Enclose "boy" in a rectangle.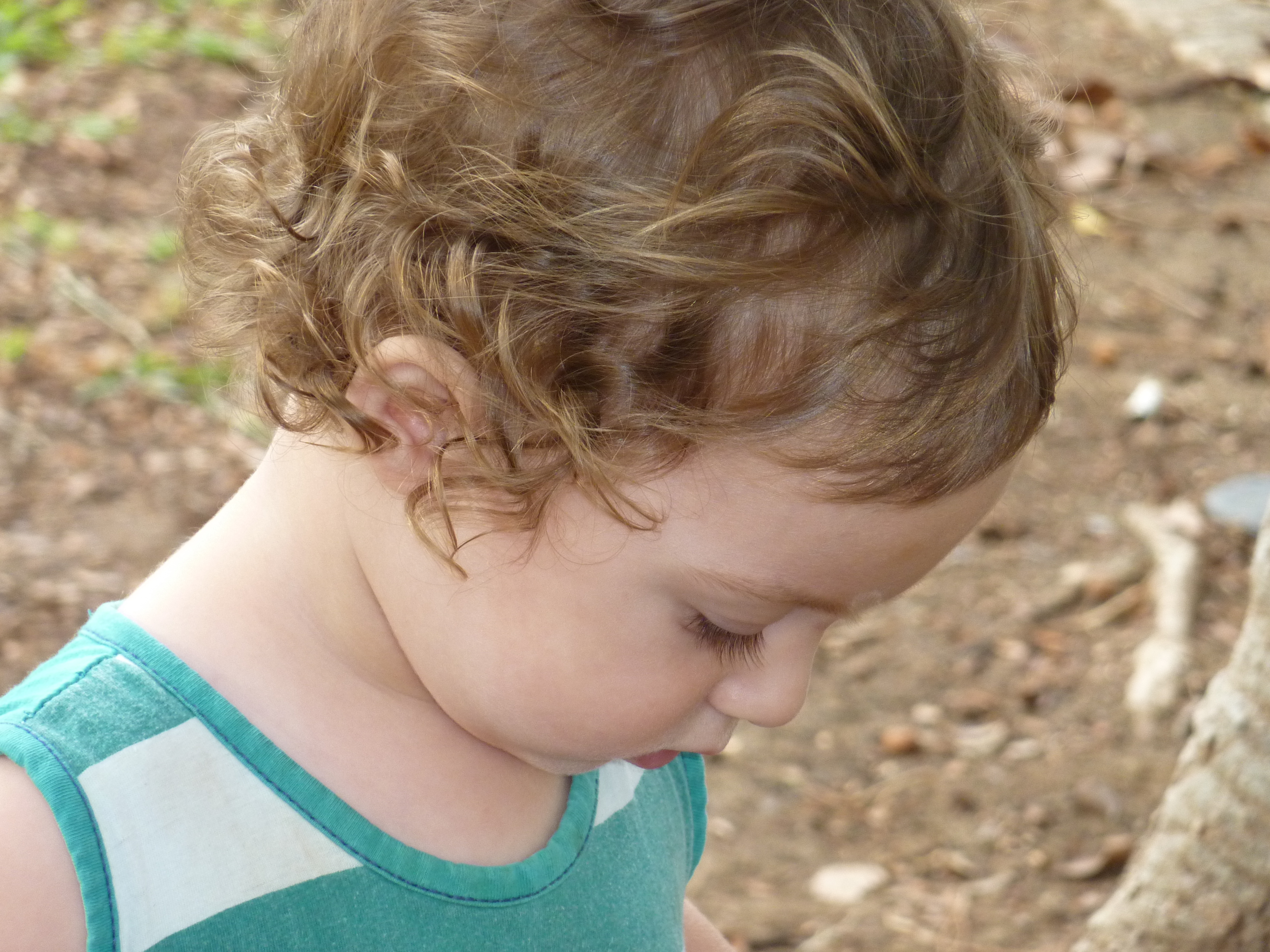
locate(0, 0, 377, 331).
